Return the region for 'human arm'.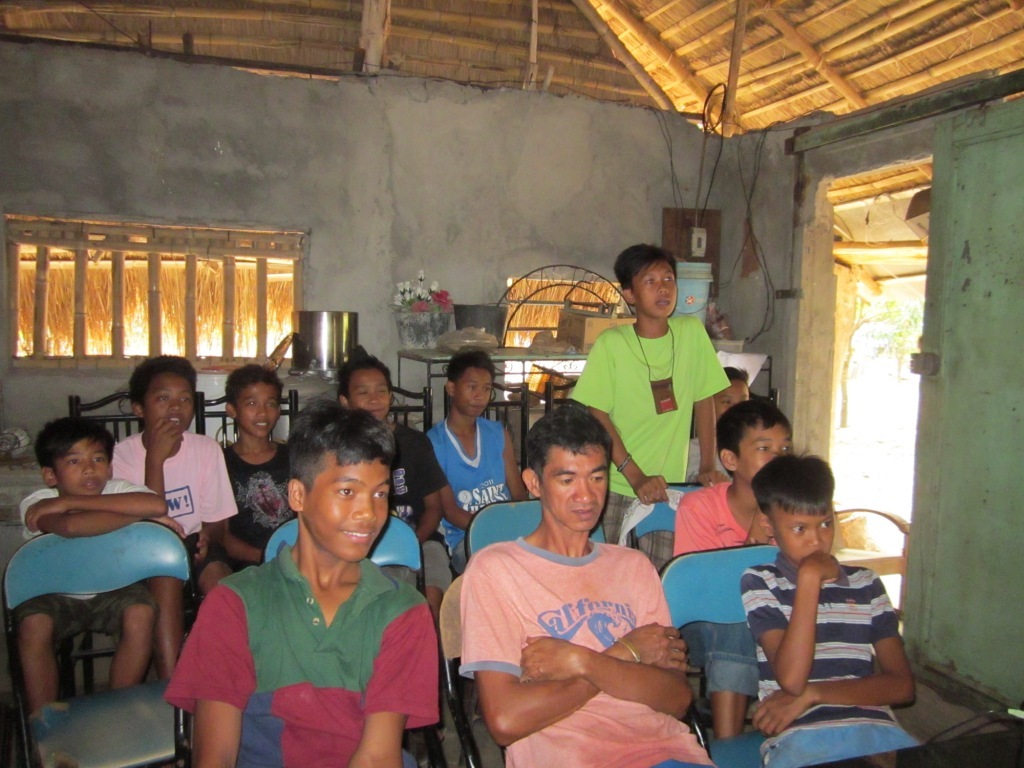
select_region(11, 467, 182, 528).
